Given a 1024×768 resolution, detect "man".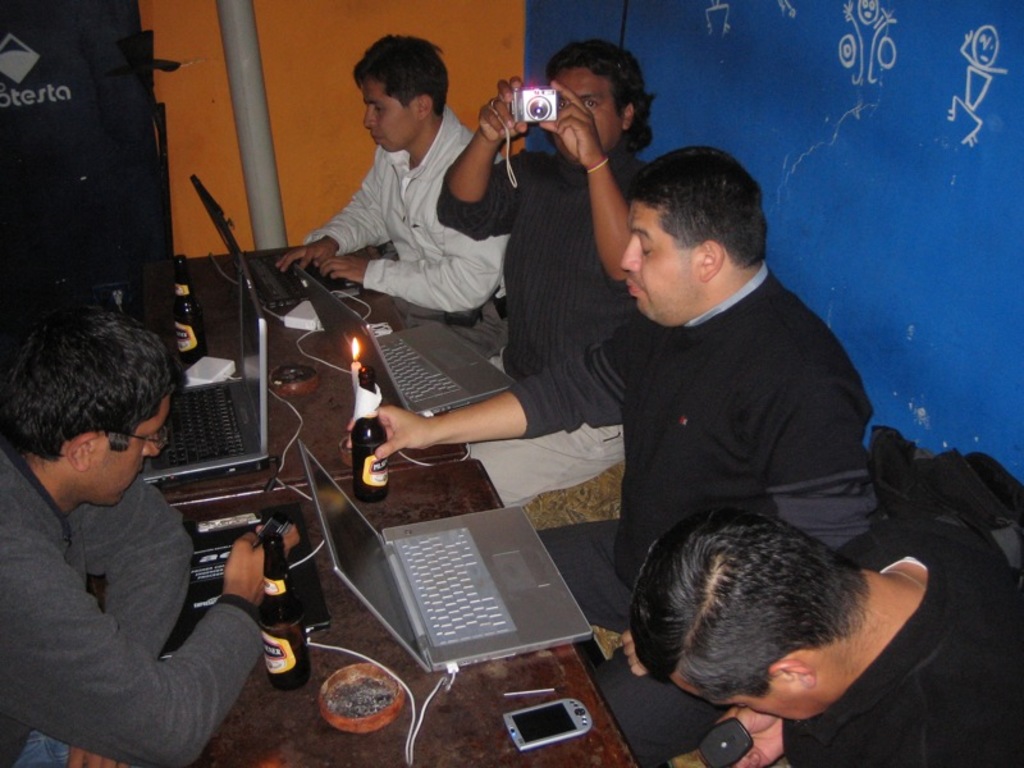
<region>0, 302, 302, 767</region>.
